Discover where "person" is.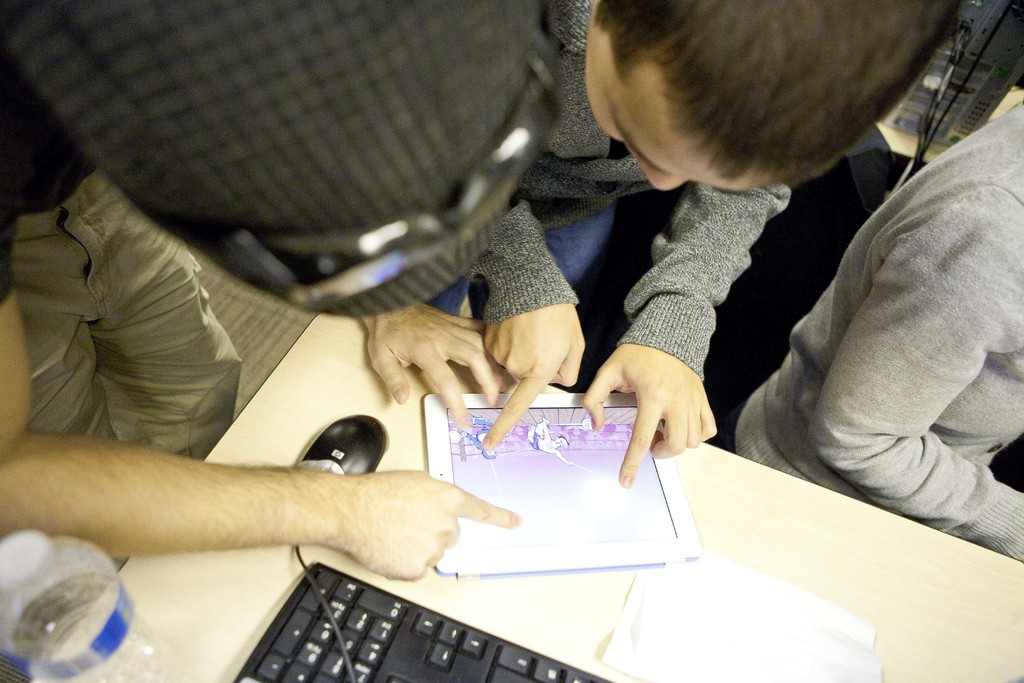
Discovered at locate(708, 94, 1023, 562).
